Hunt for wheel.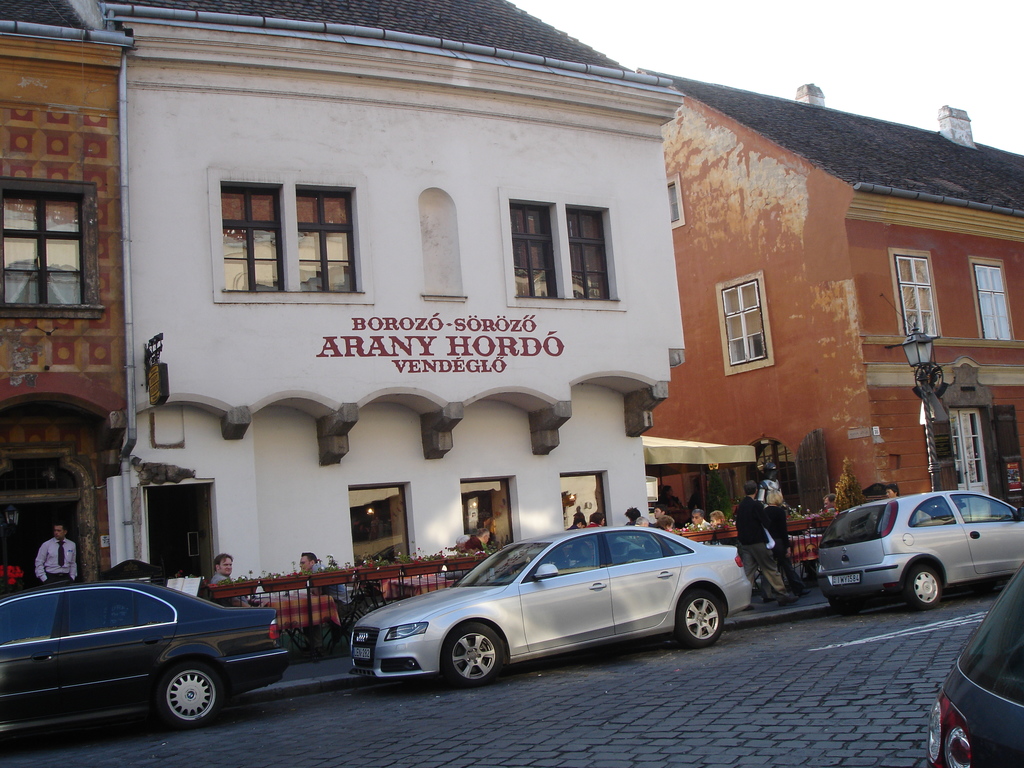
Hunted down at pyautogui.locateOnScreen(132, 664, 218, 739).
